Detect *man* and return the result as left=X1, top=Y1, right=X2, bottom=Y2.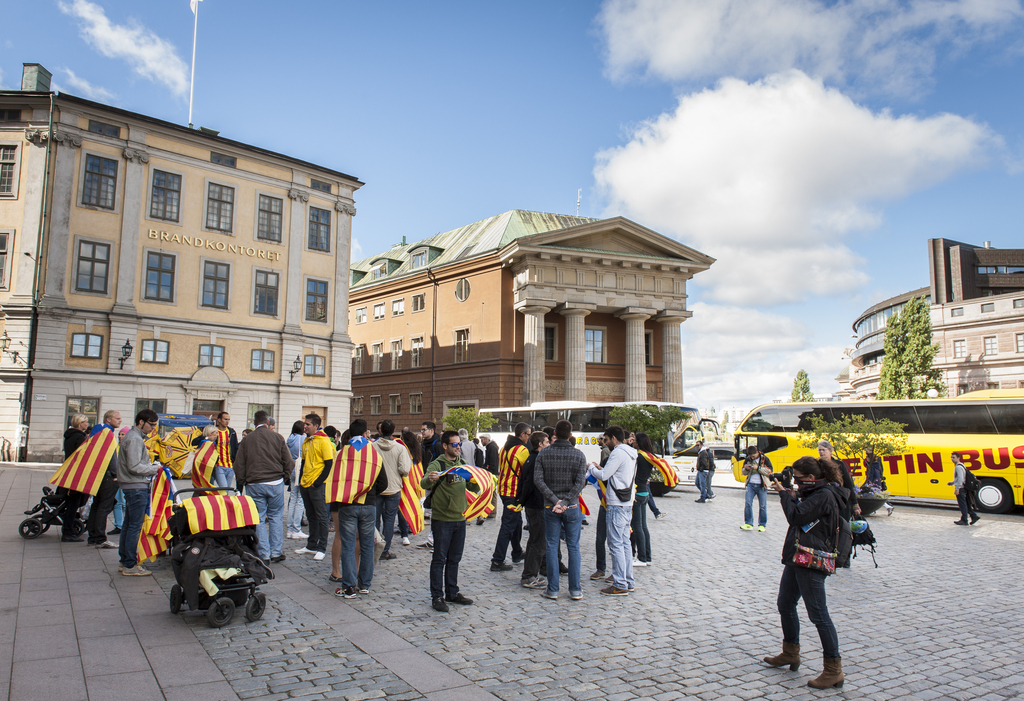
left=79, top=413, right=120, bottom=545.
